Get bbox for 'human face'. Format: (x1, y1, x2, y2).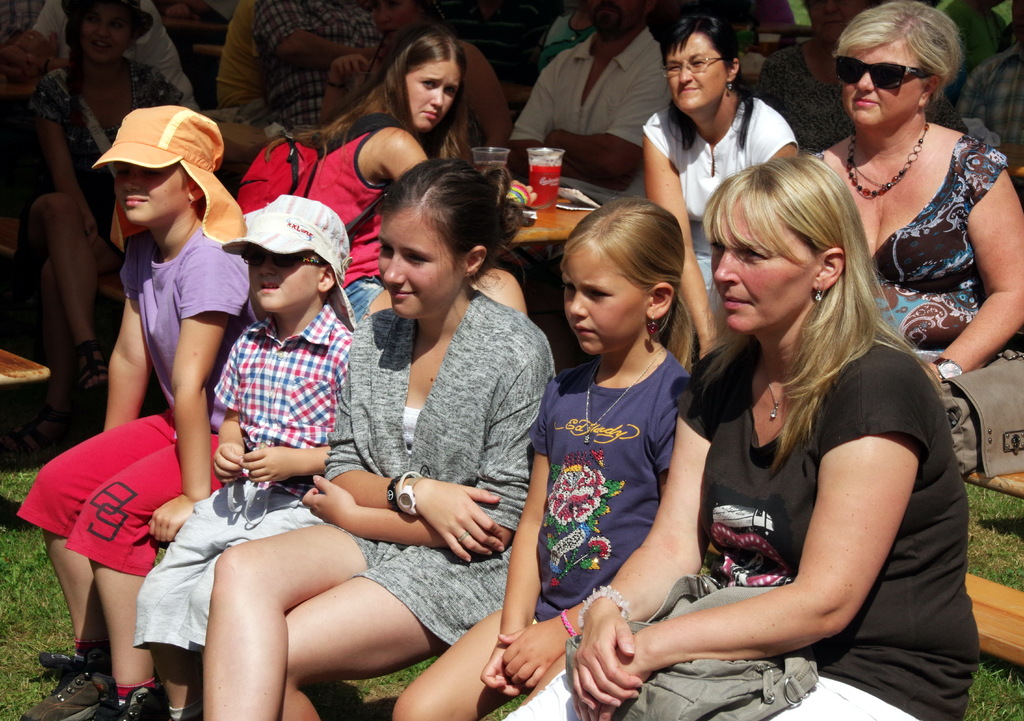
(842, 45, 924, 129).
